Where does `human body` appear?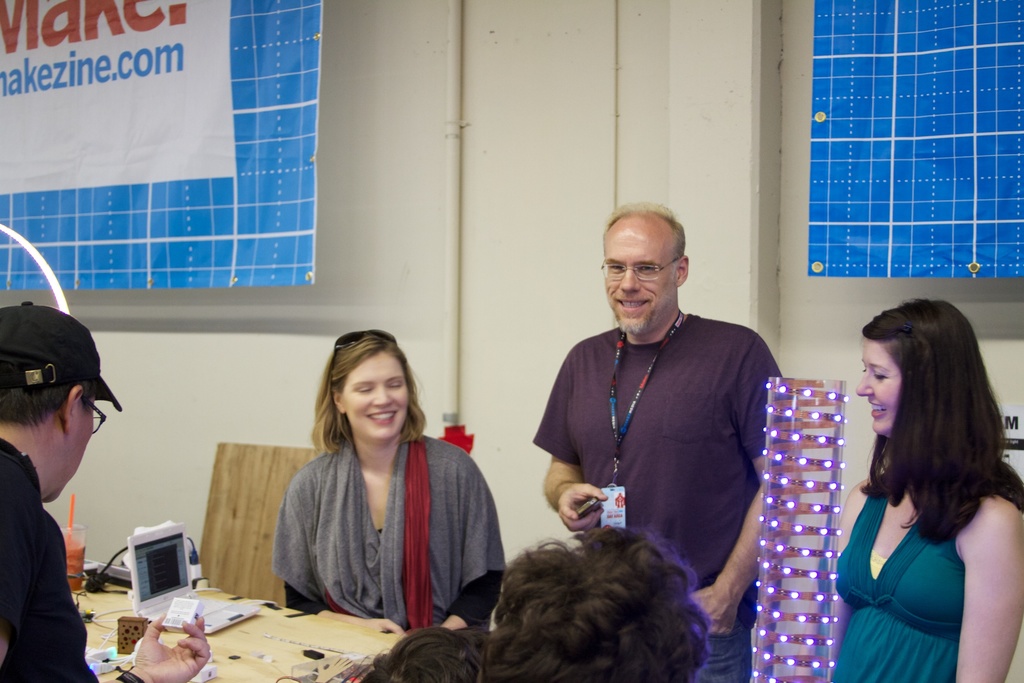
Appears at pyautogui.locateOnScreen(531, 307, 808, 682).
